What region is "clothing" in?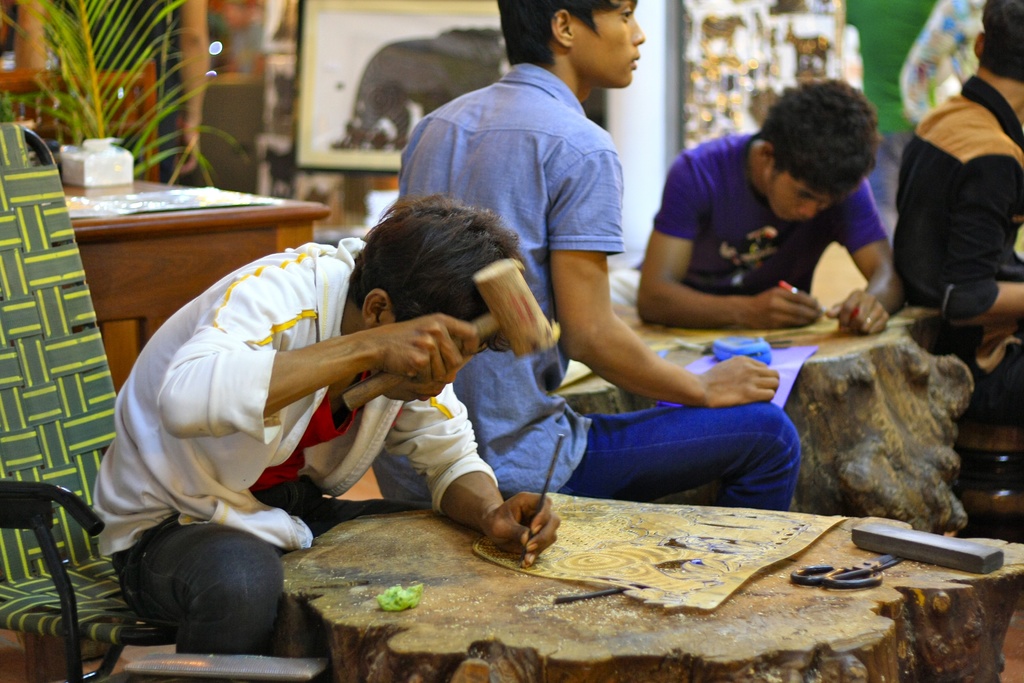
detection(896, 68, 1021, 354).
